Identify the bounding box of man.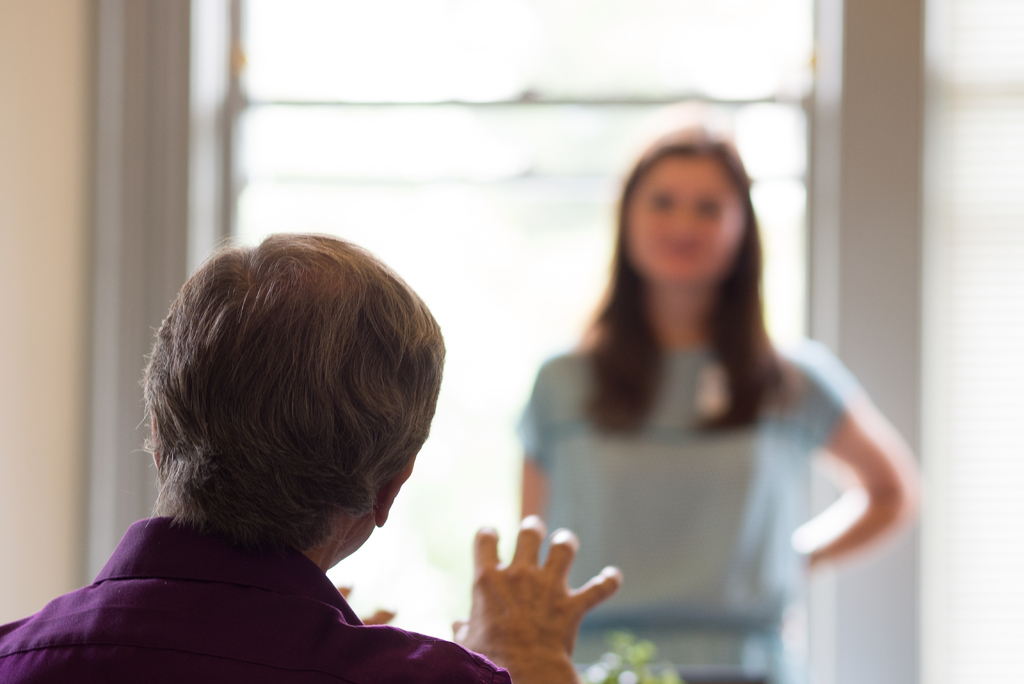
crop(9, 212, 545, 674).
